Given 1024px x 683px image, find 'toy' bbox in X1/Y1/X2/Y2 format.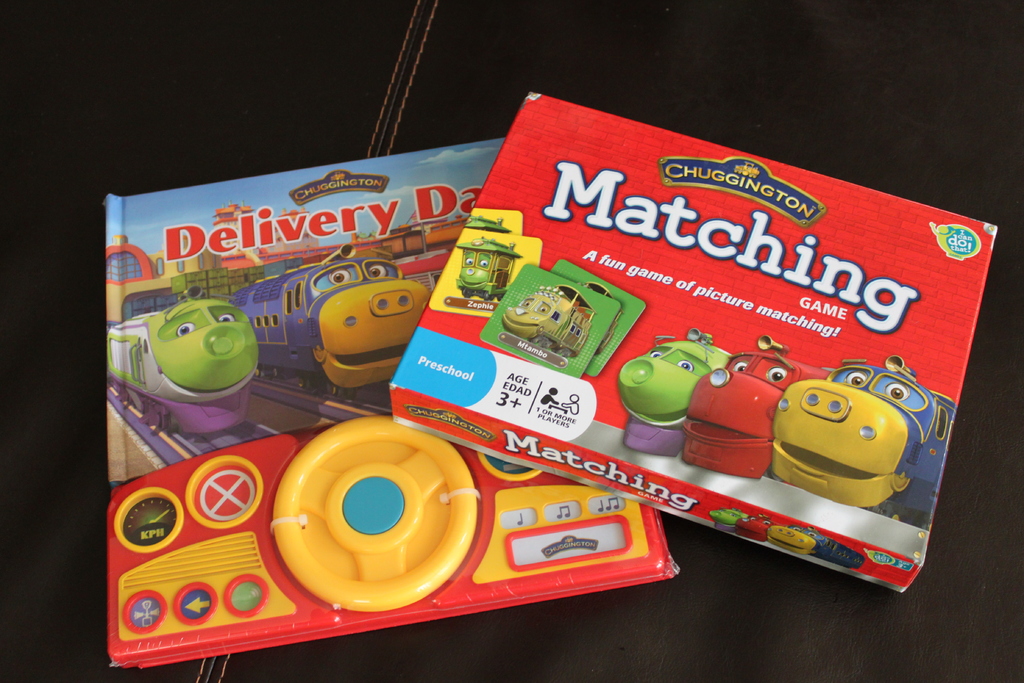
84/286/268/451.
